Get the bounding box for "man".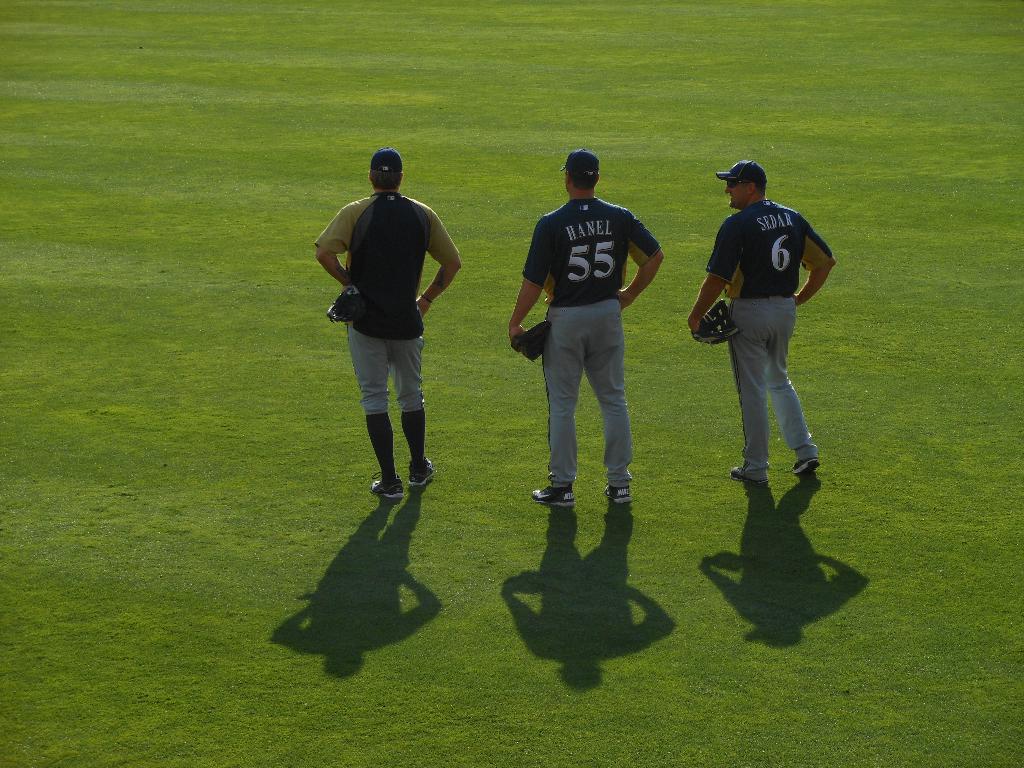
509 148 664 513.
